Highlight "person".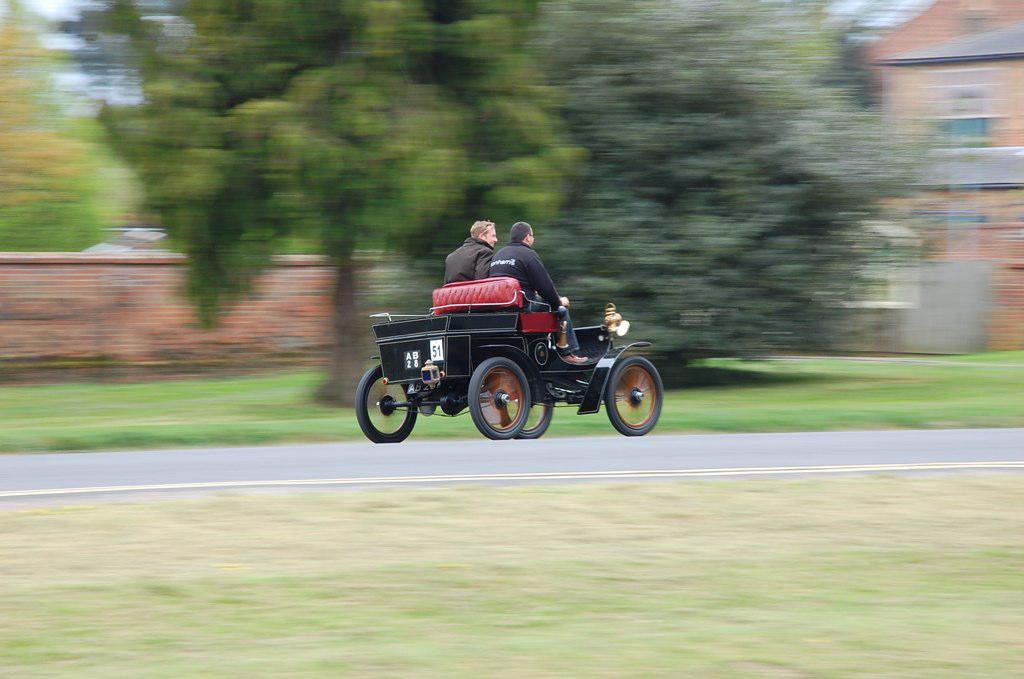
Highlighted region: Rect(437, 217, 498, 291).
